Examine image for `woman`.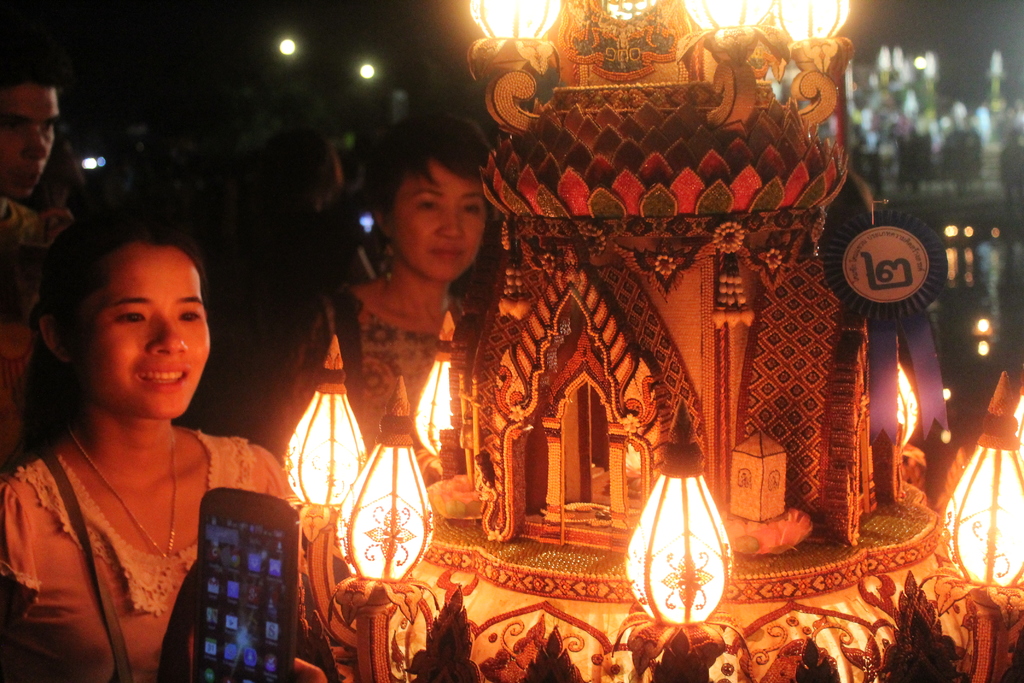
Examination result: (left=283, top=103, right=489, bottom=447).
